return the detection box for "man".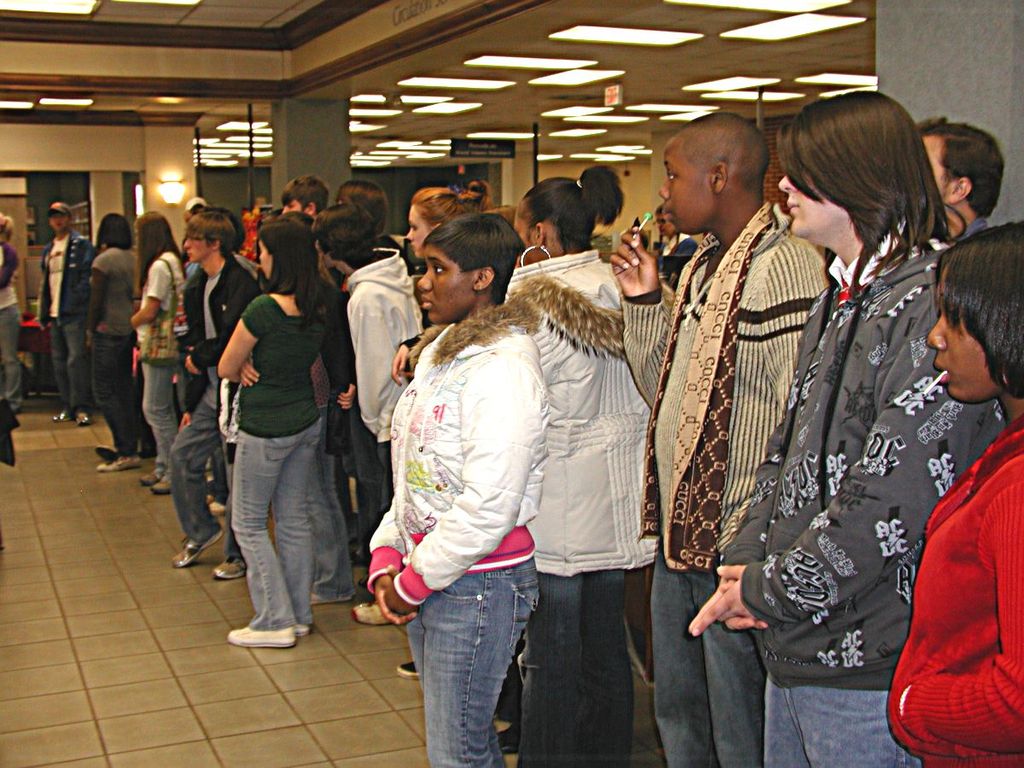
select_region(36, 201, 101, 431).
